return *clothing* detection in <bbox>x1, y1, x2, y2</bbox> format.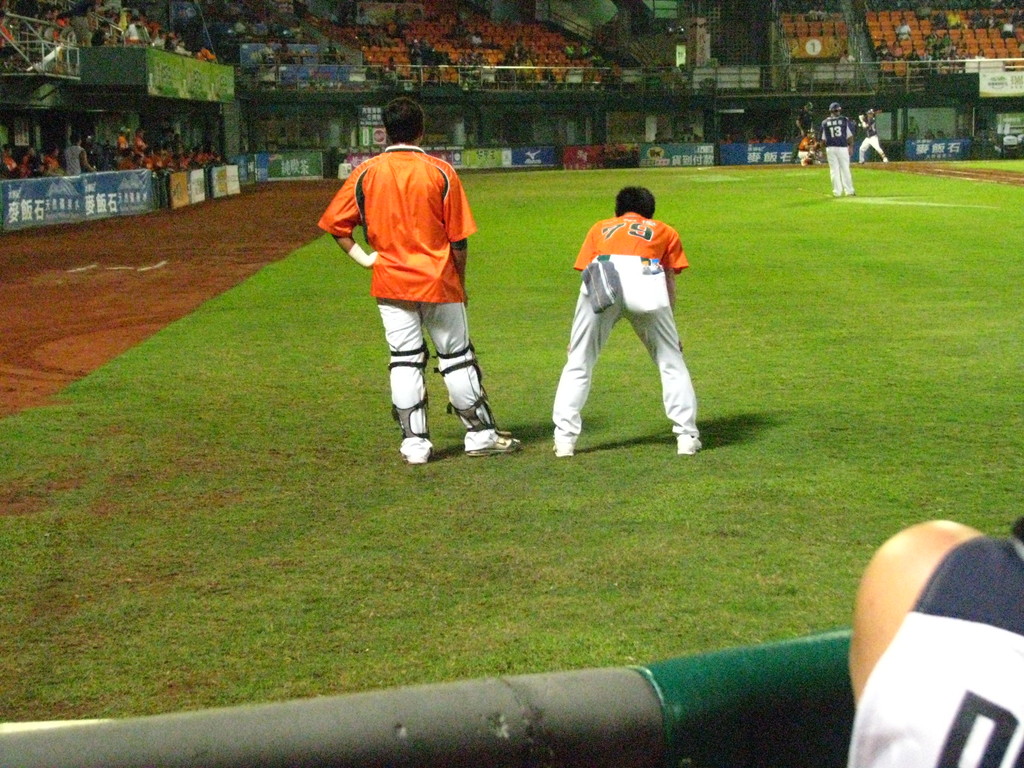
<bbox>317, 141, 493, 439</bbox>.
